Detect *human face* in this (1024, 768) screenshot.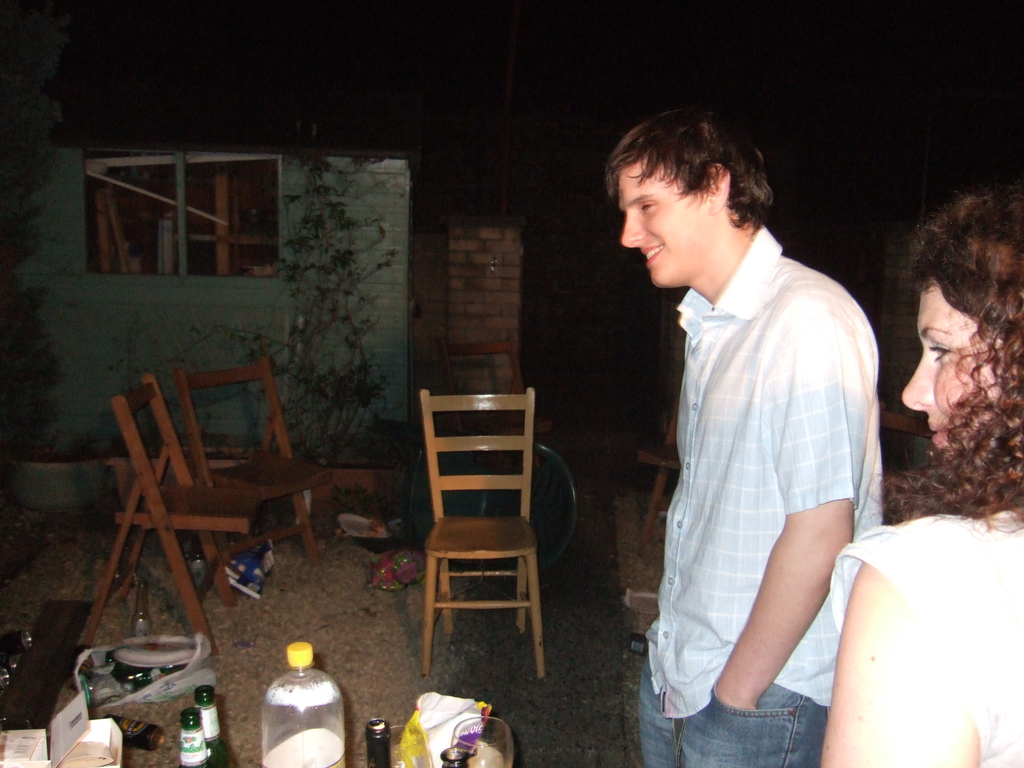
Detection: [x1=901, y1=273, x2=1005, y2=481].
